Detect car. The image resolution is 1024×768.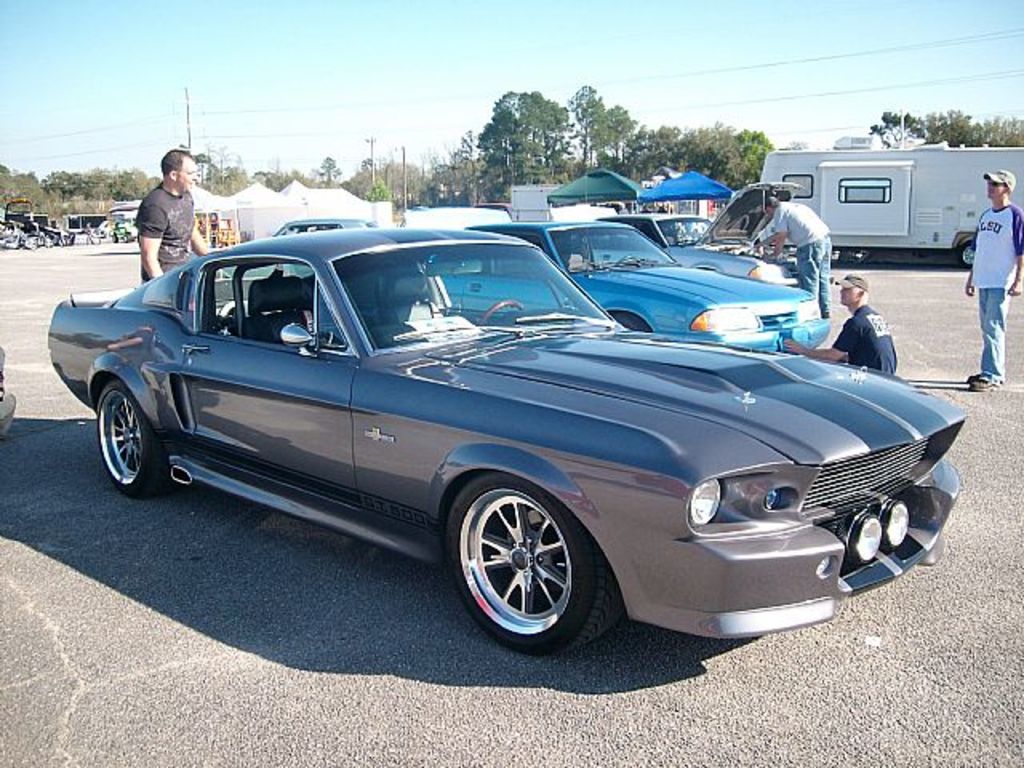
l=278, t=219, r=379, b=240.
